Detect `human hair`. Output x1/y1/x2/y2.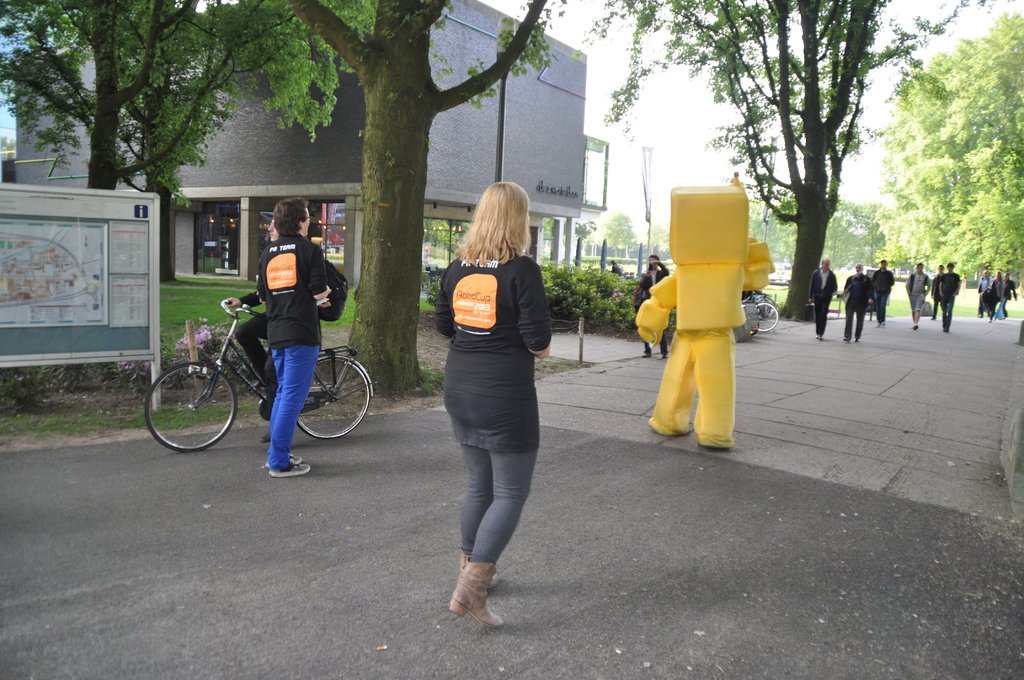
916/264/924/270.
